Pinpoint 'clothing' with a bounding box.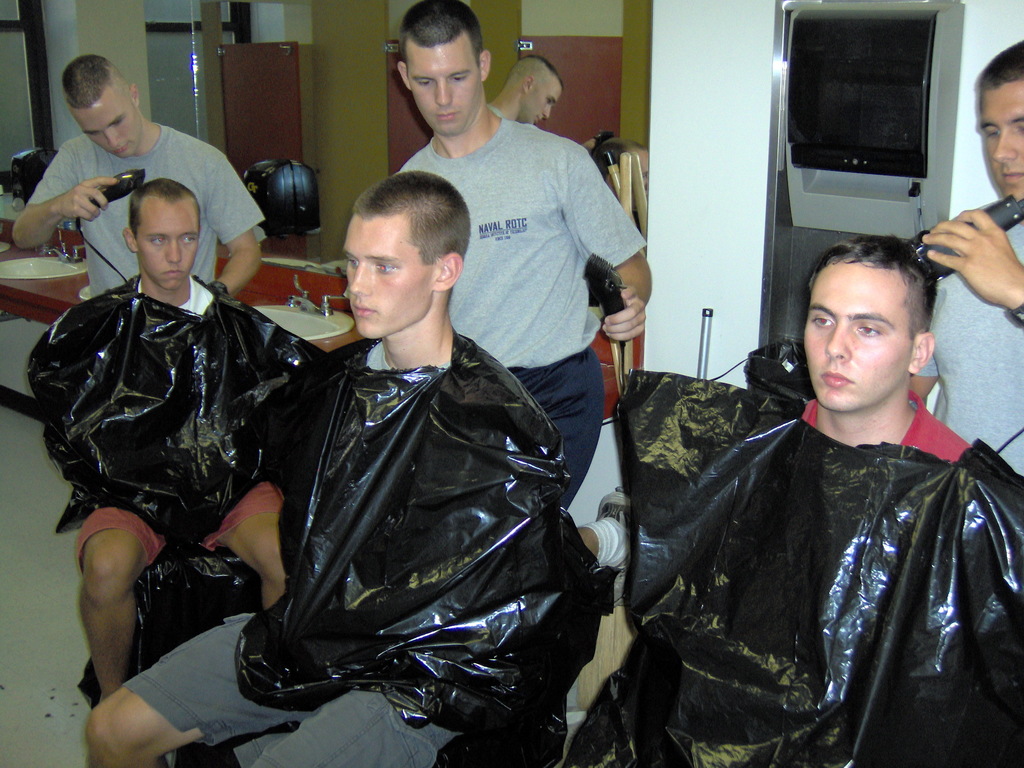
crop(200, 483, 282, 553).
